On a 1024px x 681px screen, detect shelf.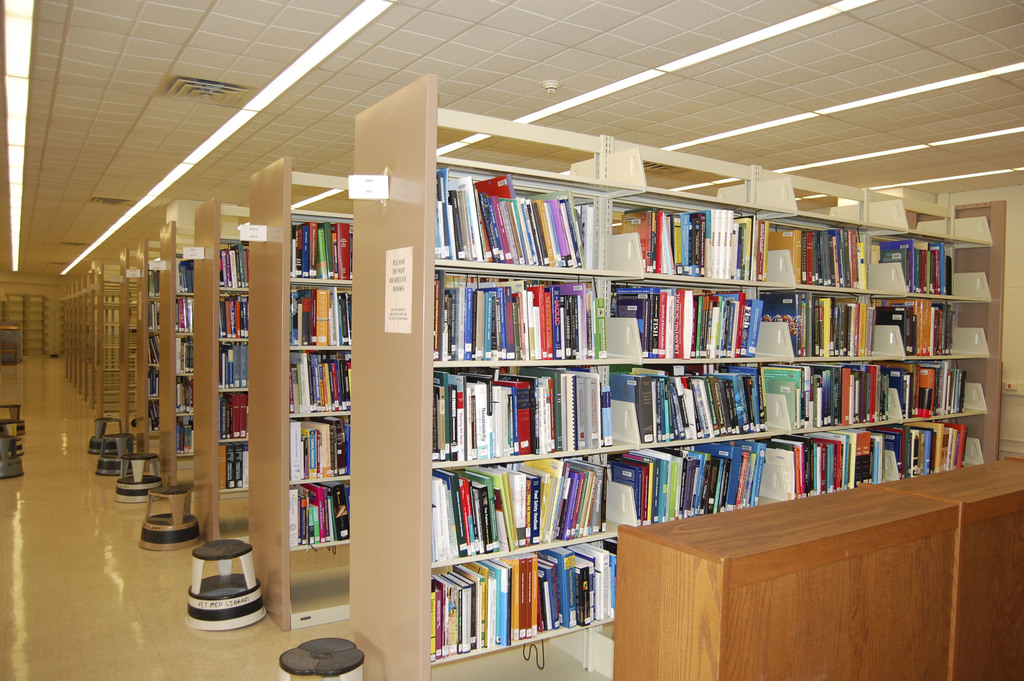
BBox(745, 293, 860, 359).
